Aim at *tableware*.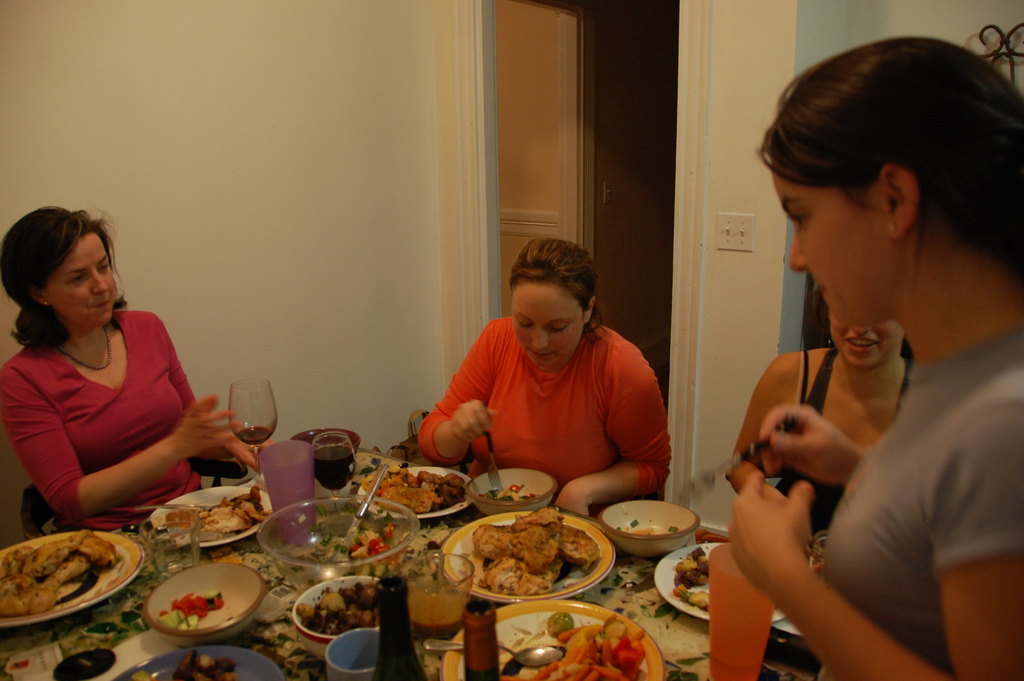
Aimed at [left=397, top=550, right=468, bottom=637].
